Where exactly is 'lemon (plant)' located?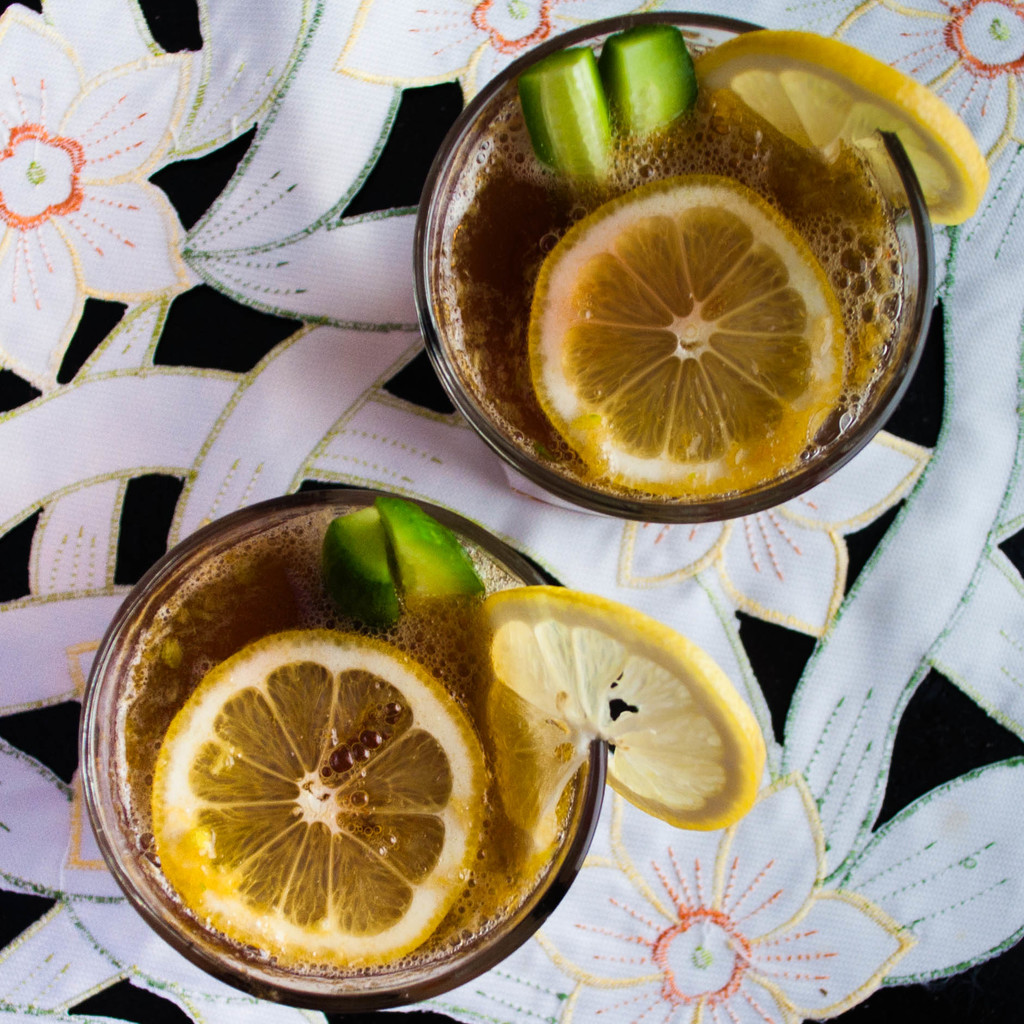
Its bounding box is 529:173:849:498.
